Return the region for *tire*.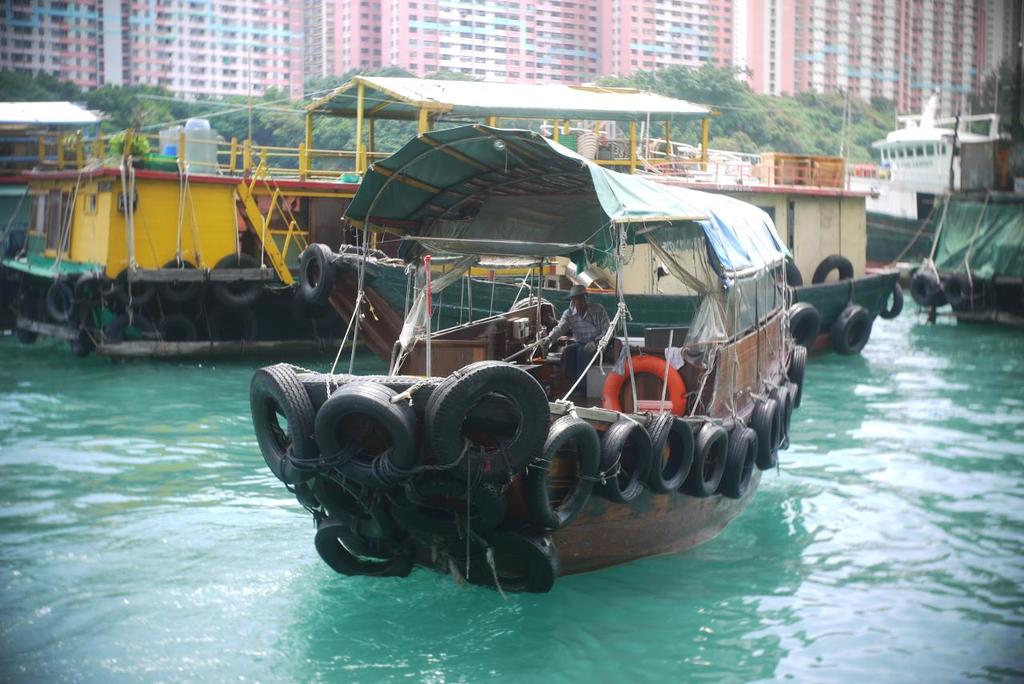
(773,386,791,448).
